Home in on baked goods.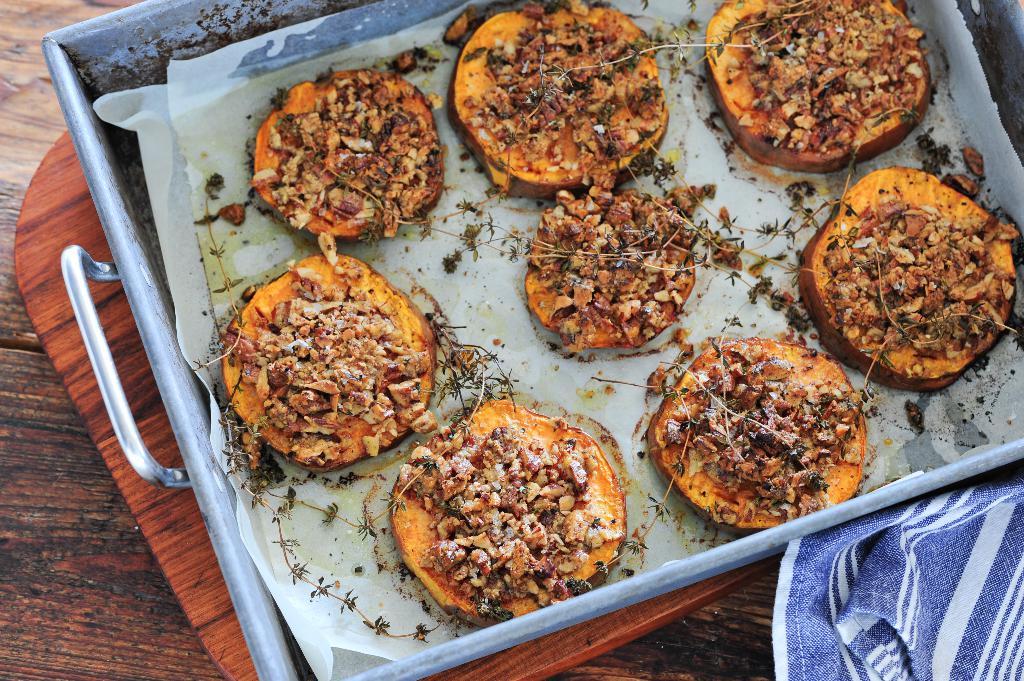
Homed in at (left=397, top=396, right=627, bottom=628).
